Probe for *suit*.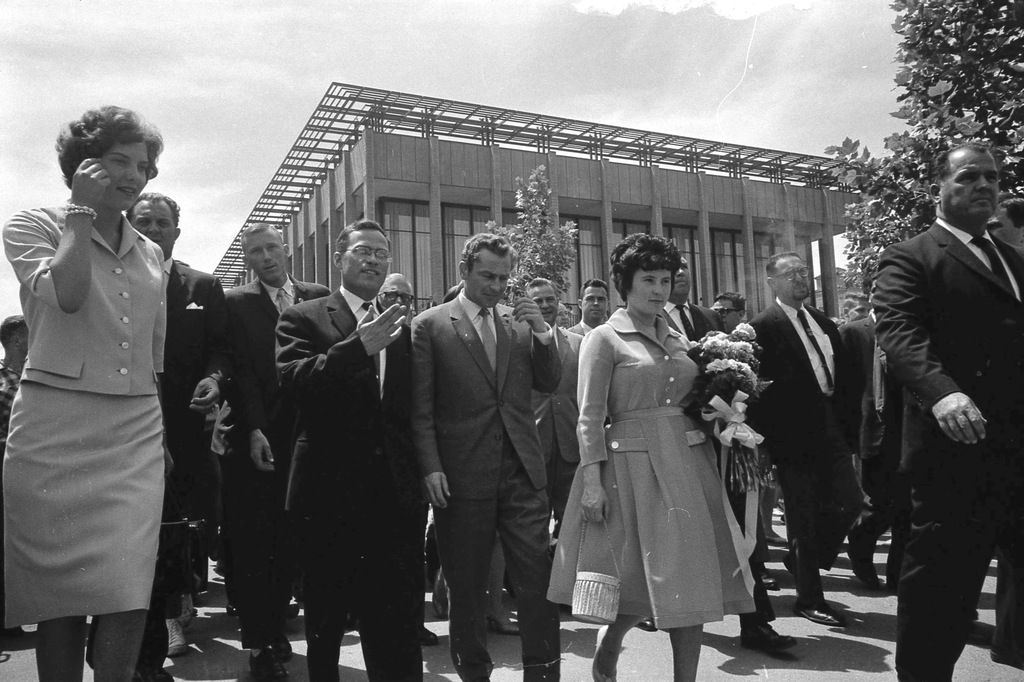
Probe result: Rect(273, 283, 415, 681).
